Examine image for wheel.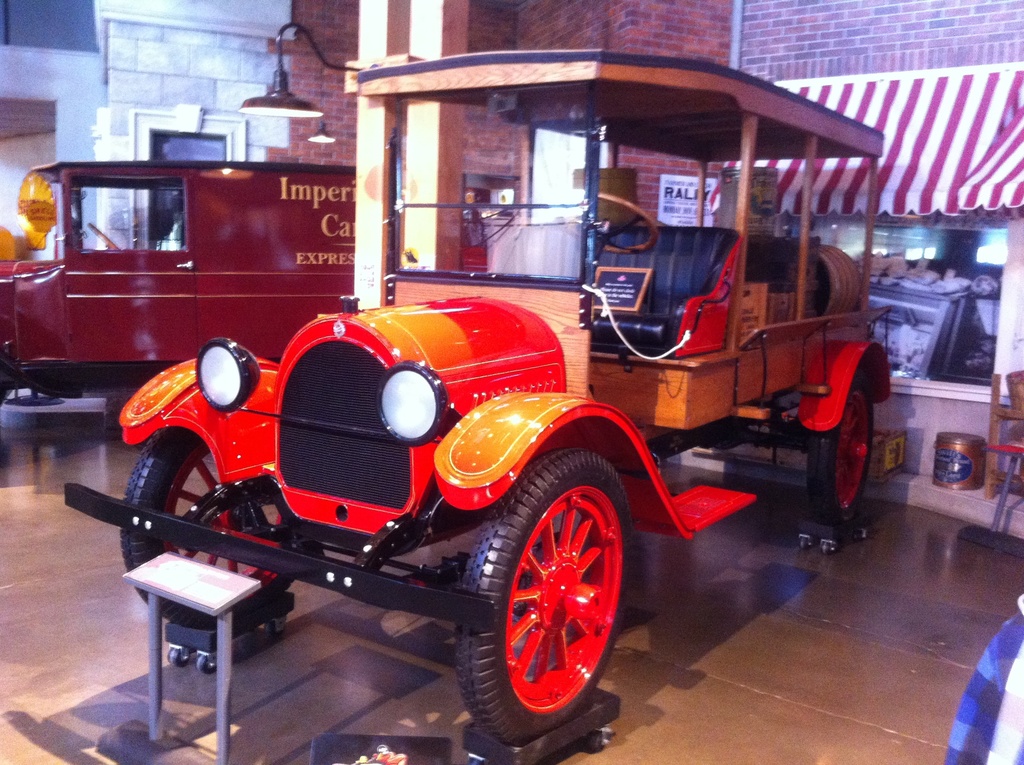
Examination result: box=[169, 646, 190, 664].
